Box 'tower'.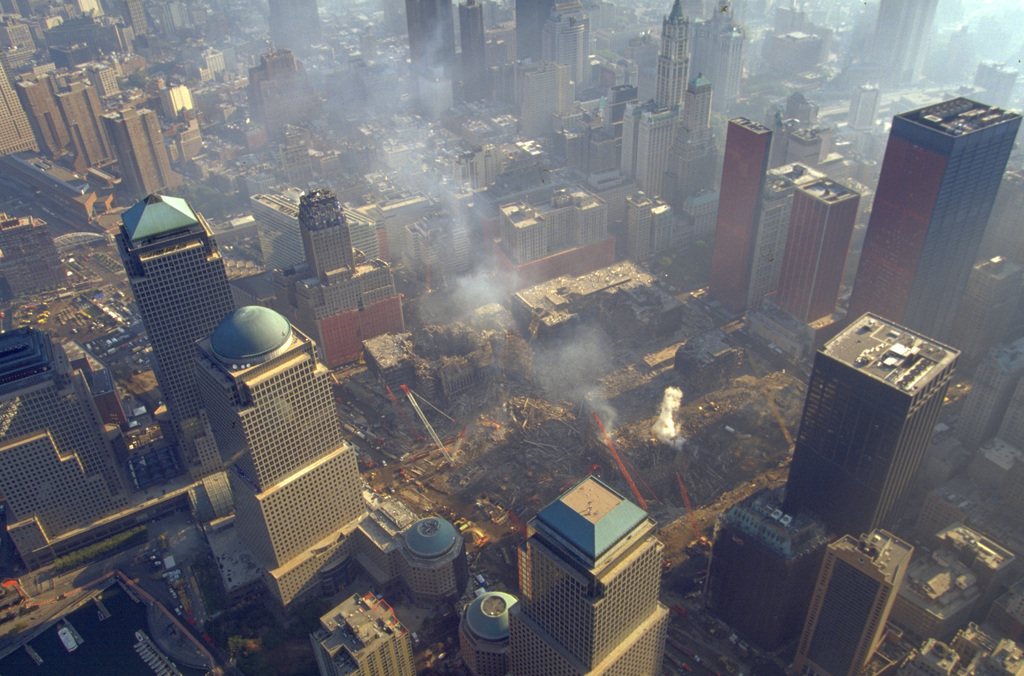
bbox=[114, 188, 232, 499].
